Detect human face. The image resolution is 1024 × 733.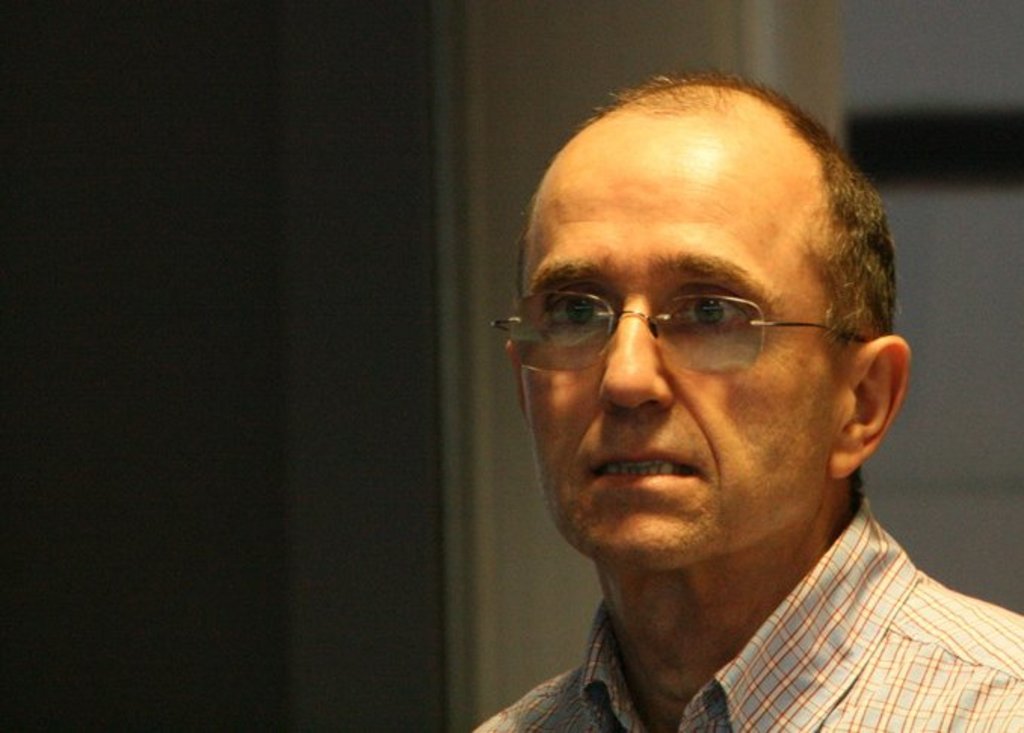
(x1=518, y1=160, x2=914, y2=583).
